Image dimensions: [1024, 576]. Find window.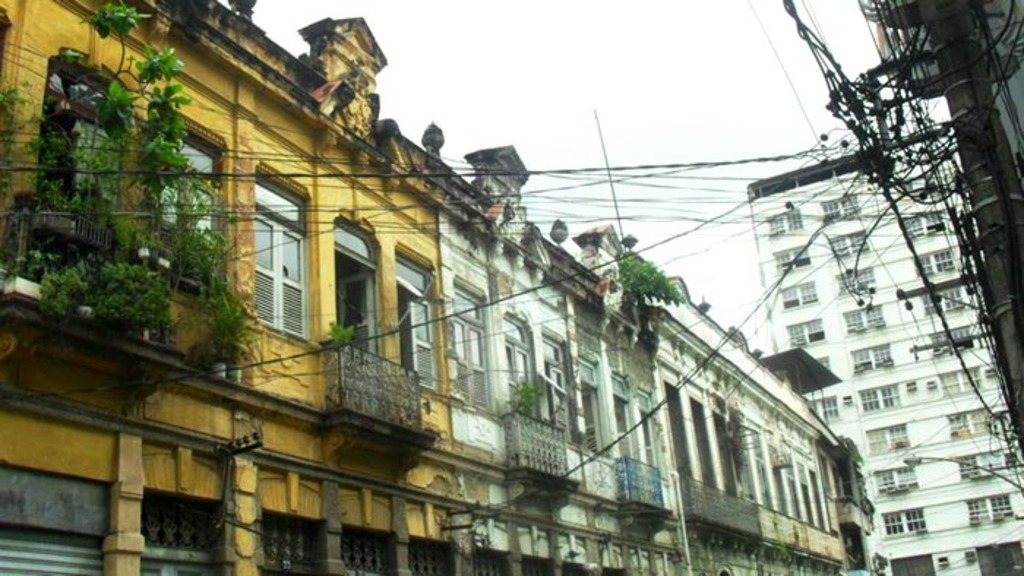
bbox(455, 287, 489, 417).
